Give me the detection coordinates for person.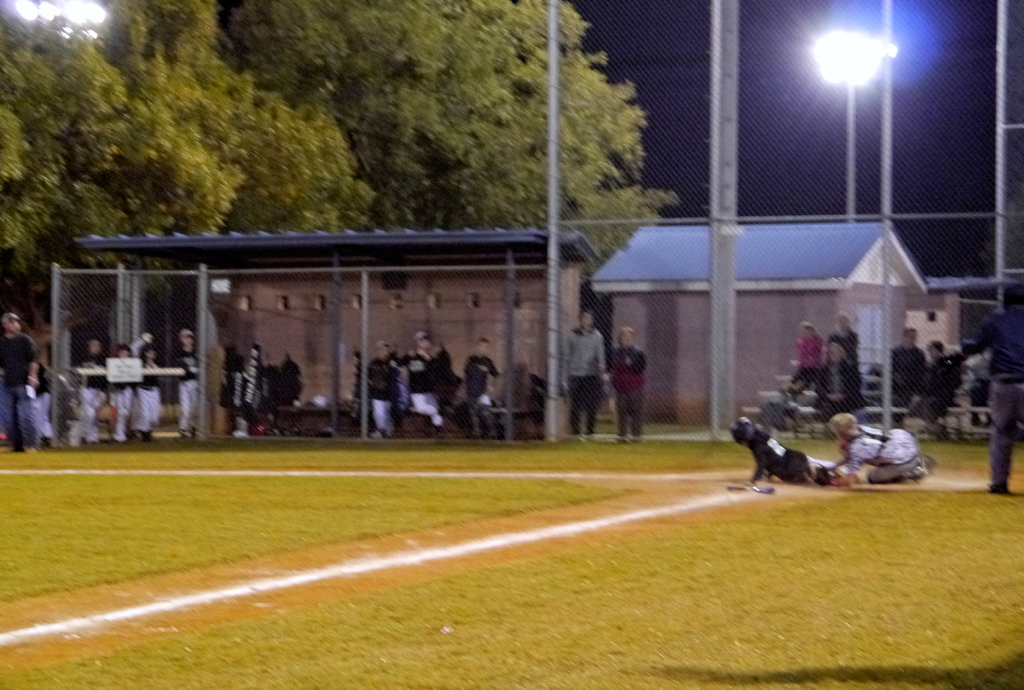
BBox(924, 340, 955, 429).
